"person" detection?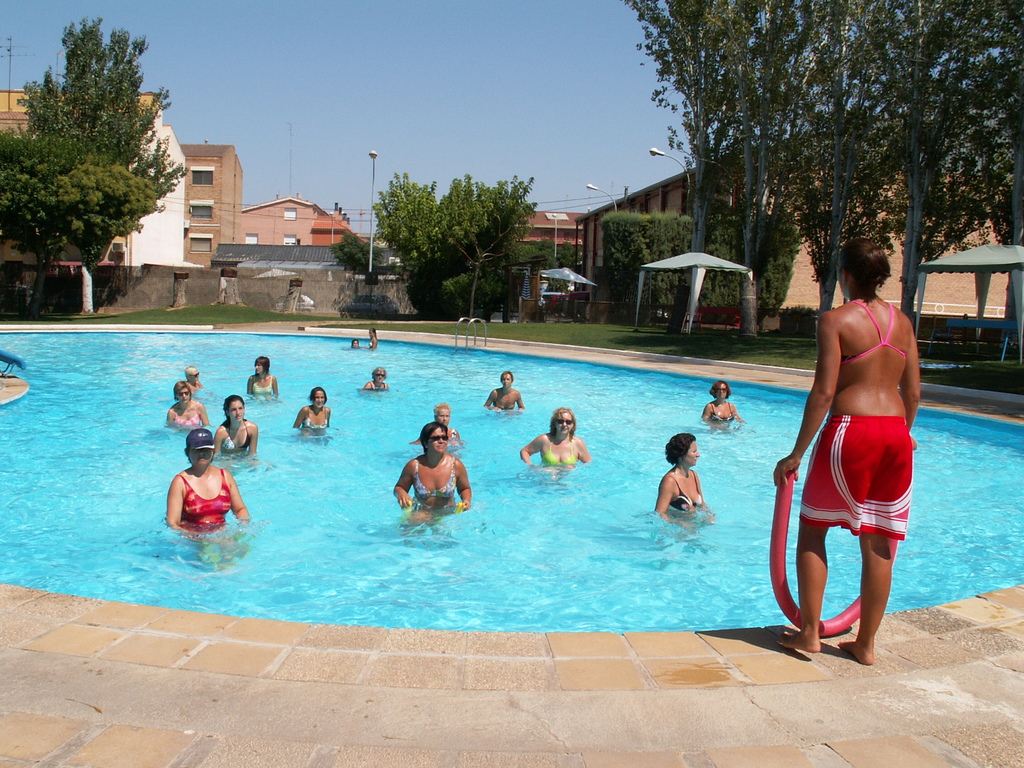
BBox(649, 431, 711, 516)
